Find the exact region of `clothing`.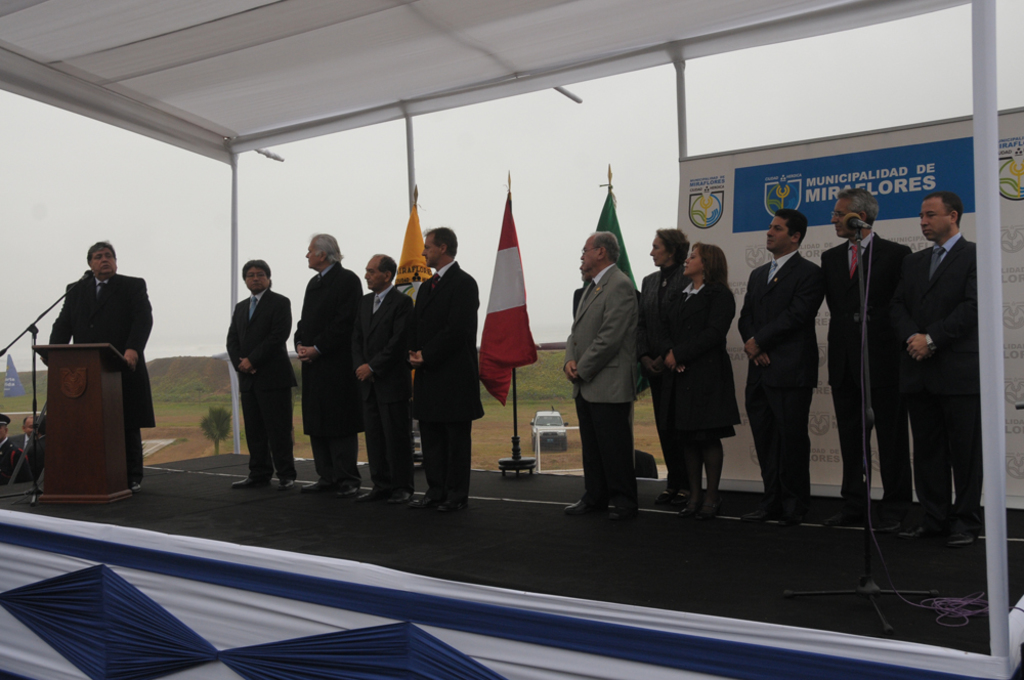
Exact region: (560, 263, 636, 508).
